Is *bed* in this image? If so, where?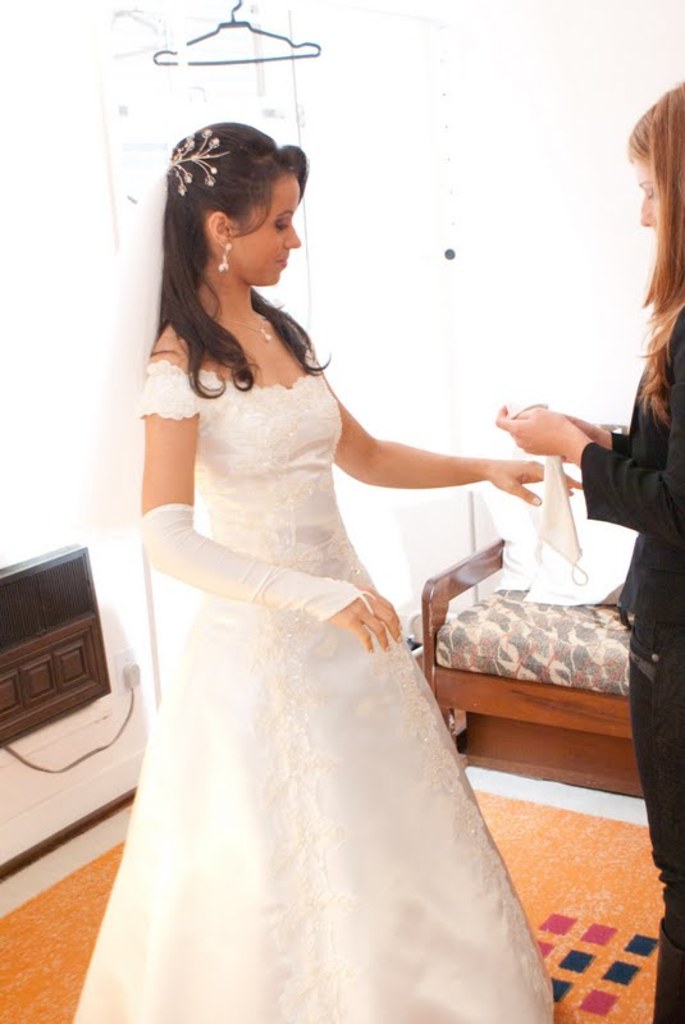
Yes, at 415 526 645 804.
